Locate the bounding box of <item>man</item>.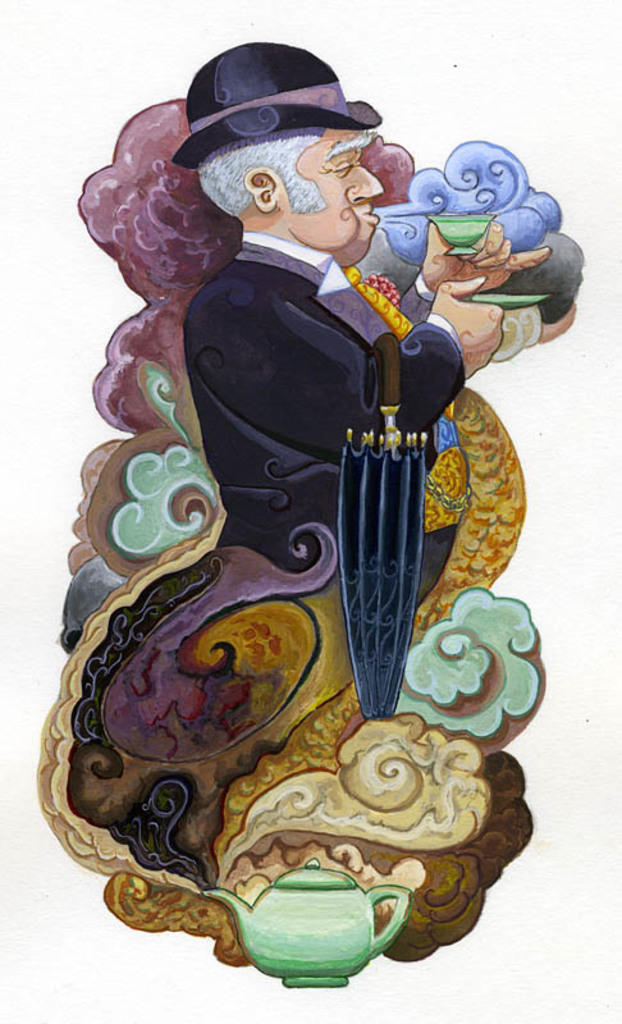
Bounding box: <bbox>171, 36, 581, 584</bbox>.
